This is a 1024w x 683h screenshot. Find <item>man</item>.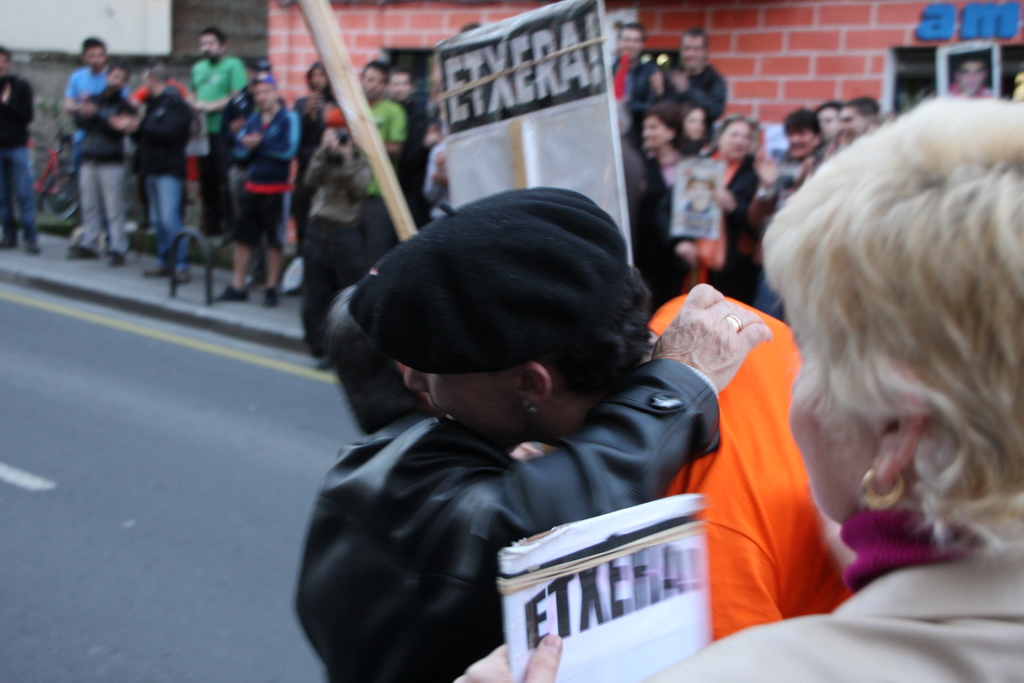
Bounding box: {"left": 604, "top": 19, "right": 655, "bottom": 142}.
